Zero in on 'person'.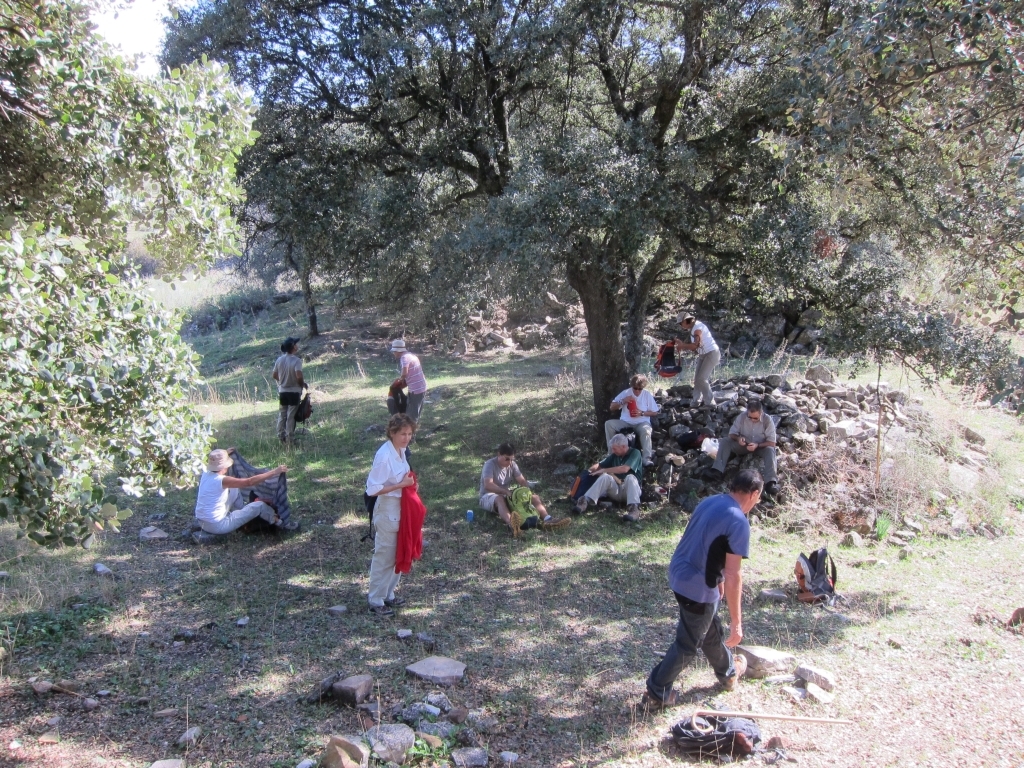
Zeroed in: <region>637, 468, 757, 707</region>.
